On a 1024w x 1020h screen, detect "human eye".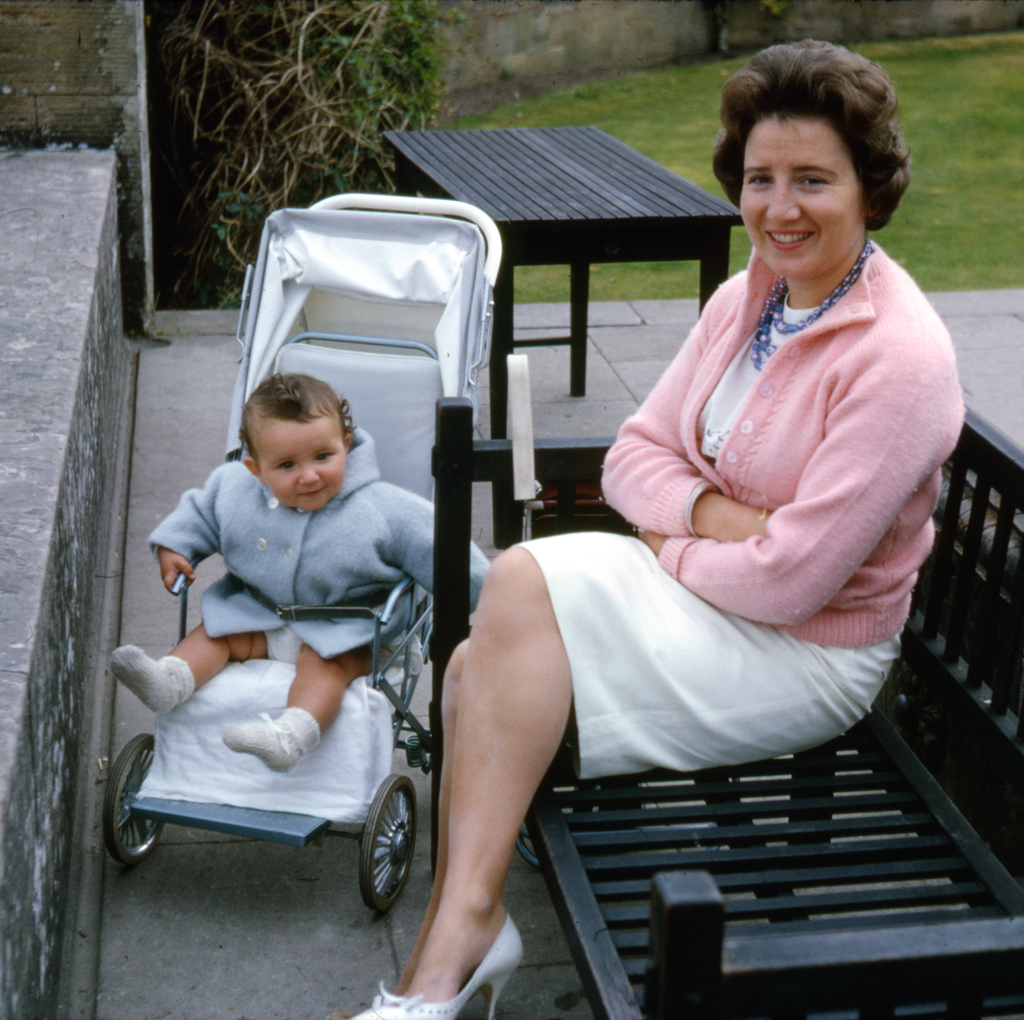
crop(738, 168, 778, 189).
